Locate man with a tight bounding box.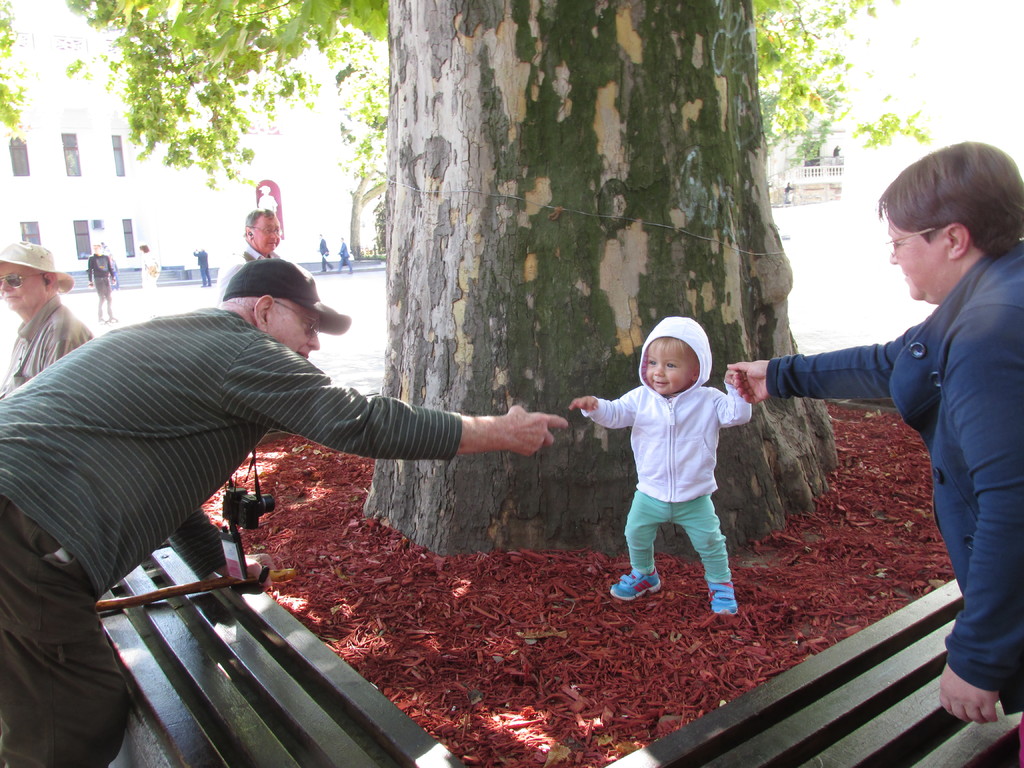
(x1=315, y1=233, x2=333, y2=273).
